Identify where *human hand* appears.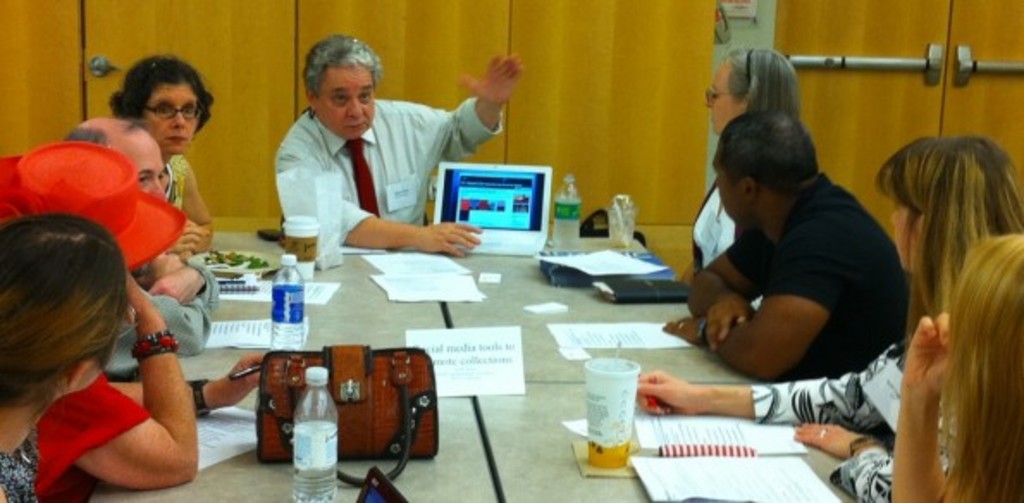
Appears at bbox(902, 307, 957, 405).
